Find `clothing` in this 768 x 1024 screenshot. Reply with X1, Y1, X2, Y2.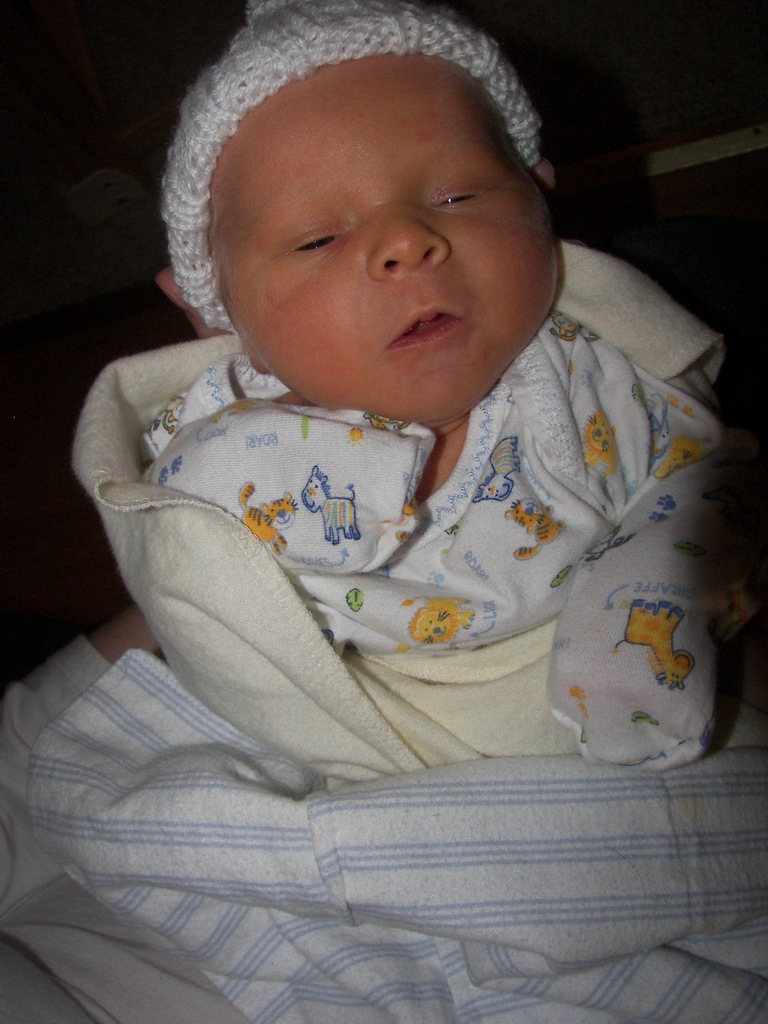
141, 309, 750, 783.
